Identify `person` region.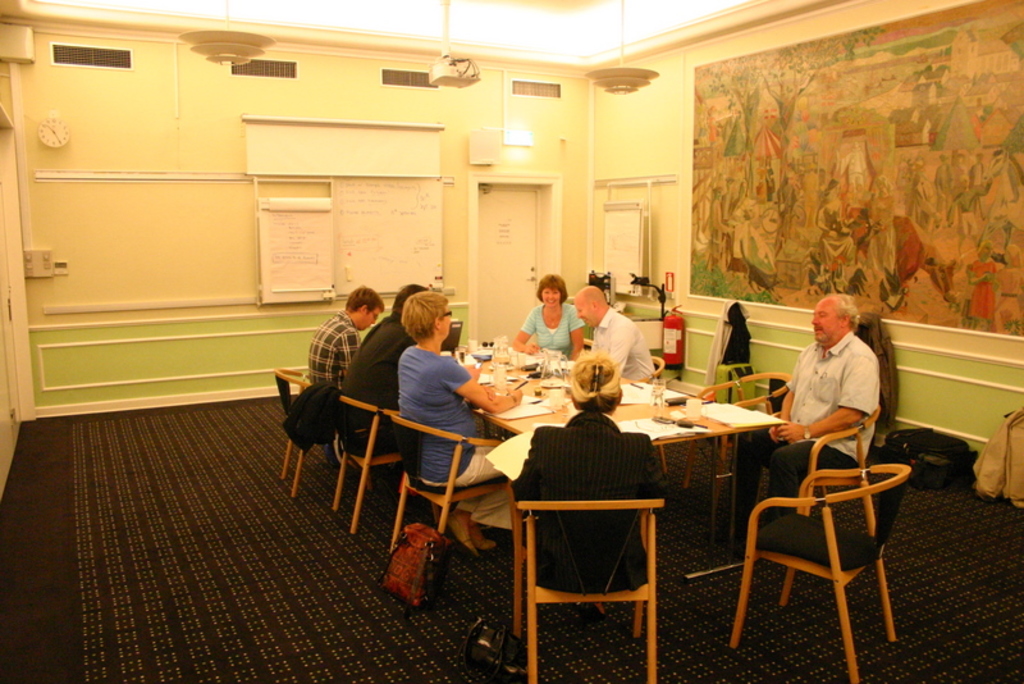
Region: [301, 287, 378, 432].
